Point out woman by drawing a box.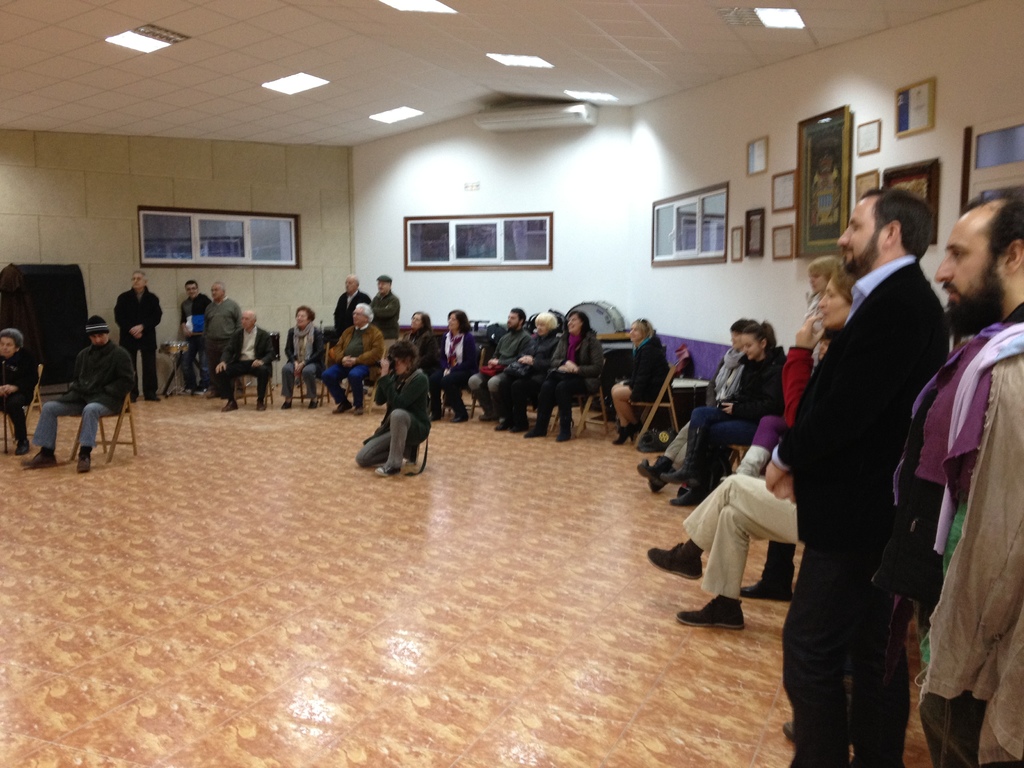
pyautogui.locateOnScreen(443, 305, 481, 424).
